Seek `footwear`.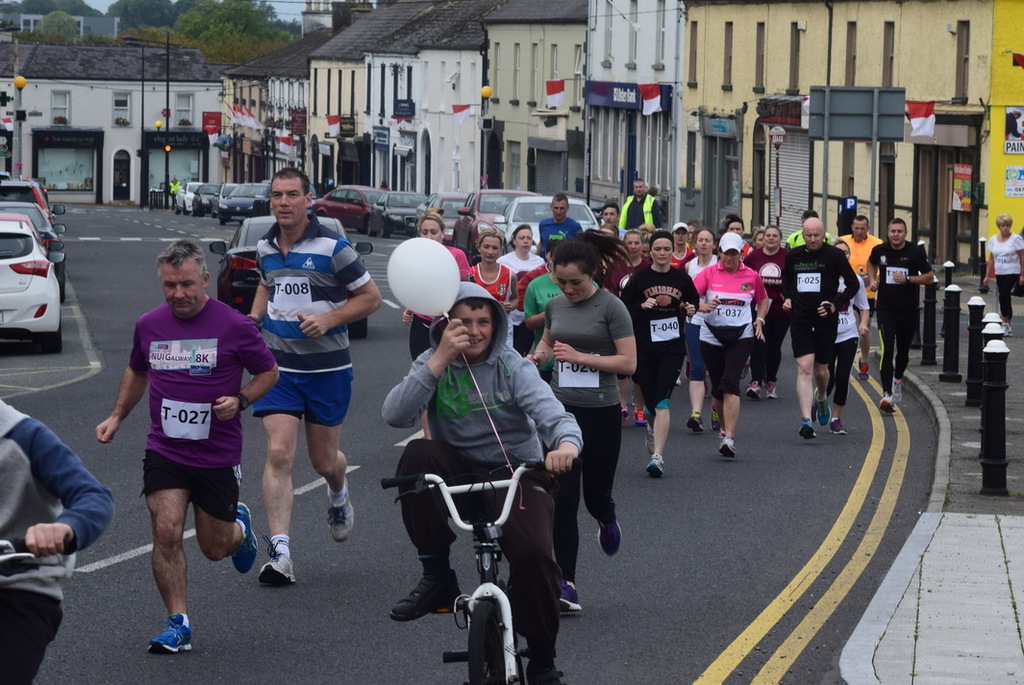
[left=257, top=535, right=298, bottom=583].
